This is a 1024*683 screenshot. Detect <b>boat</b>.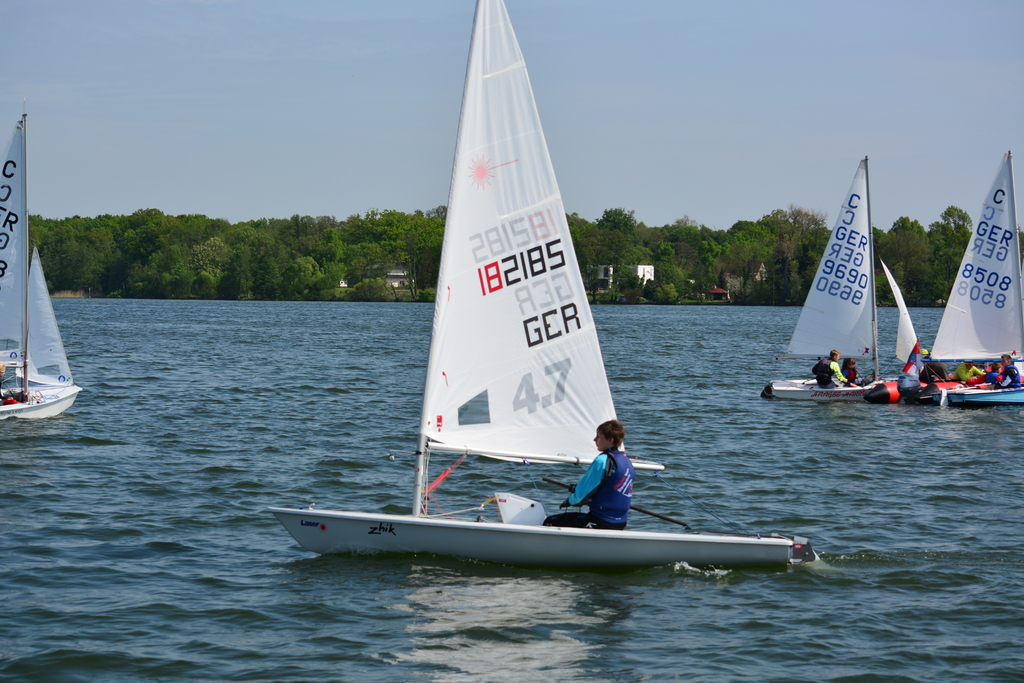
<box>0,111,81,426</box>.
